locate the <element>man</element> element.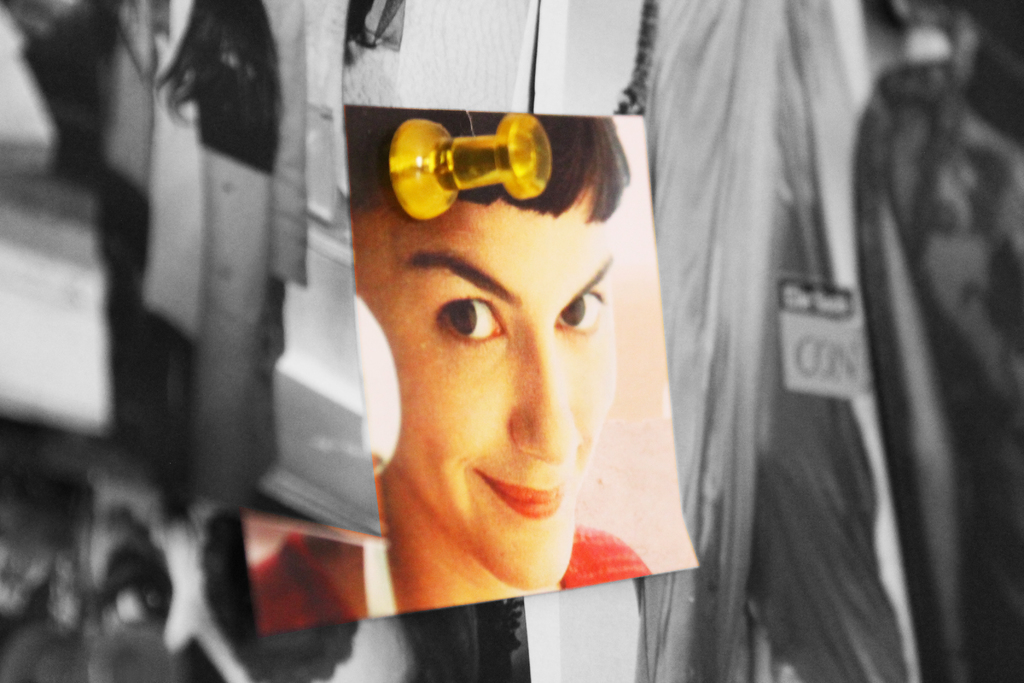
Element bbox: <box>248,120,656,632</box>.
